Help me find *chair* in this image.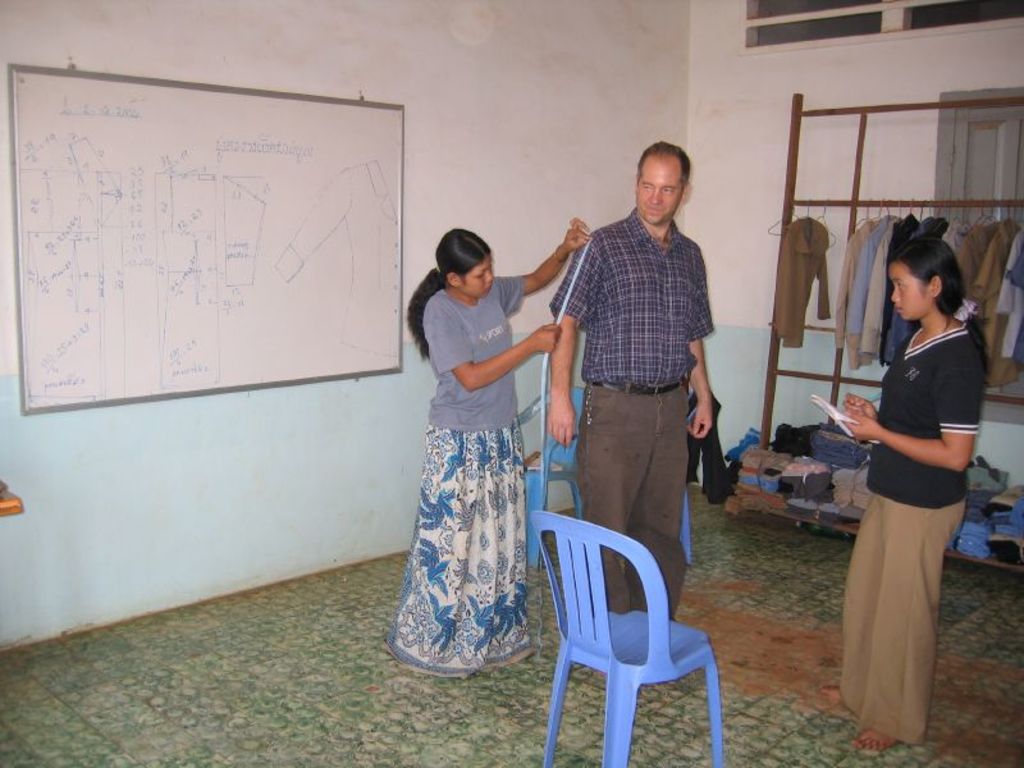
Found it: 686:389:716:562.
